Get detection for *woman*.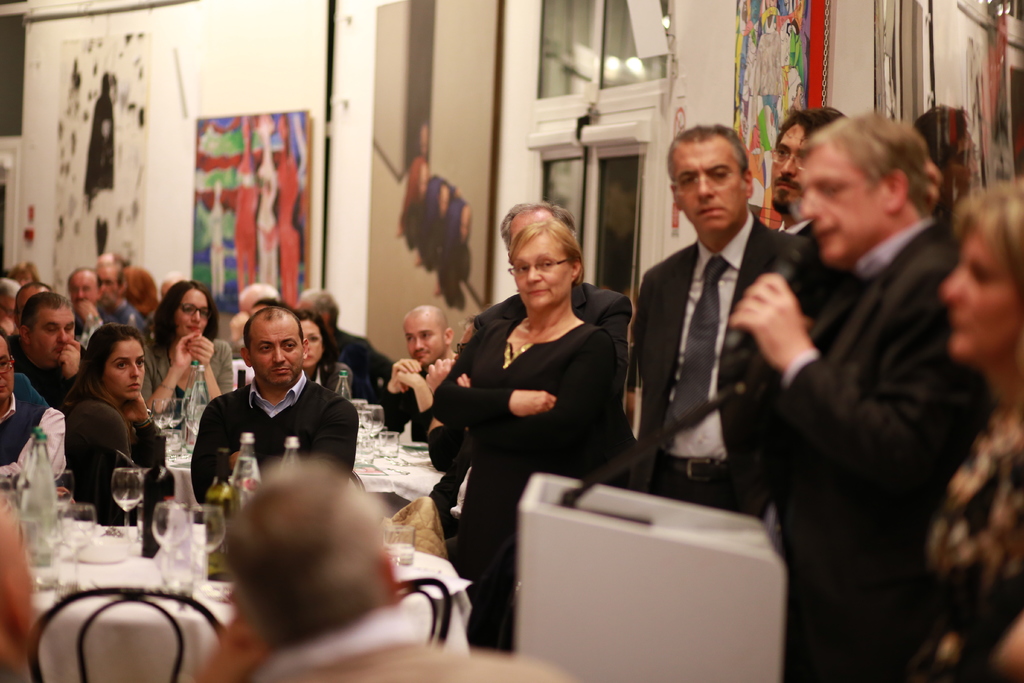
Detection: bbox(296, 307, 353, 400).
